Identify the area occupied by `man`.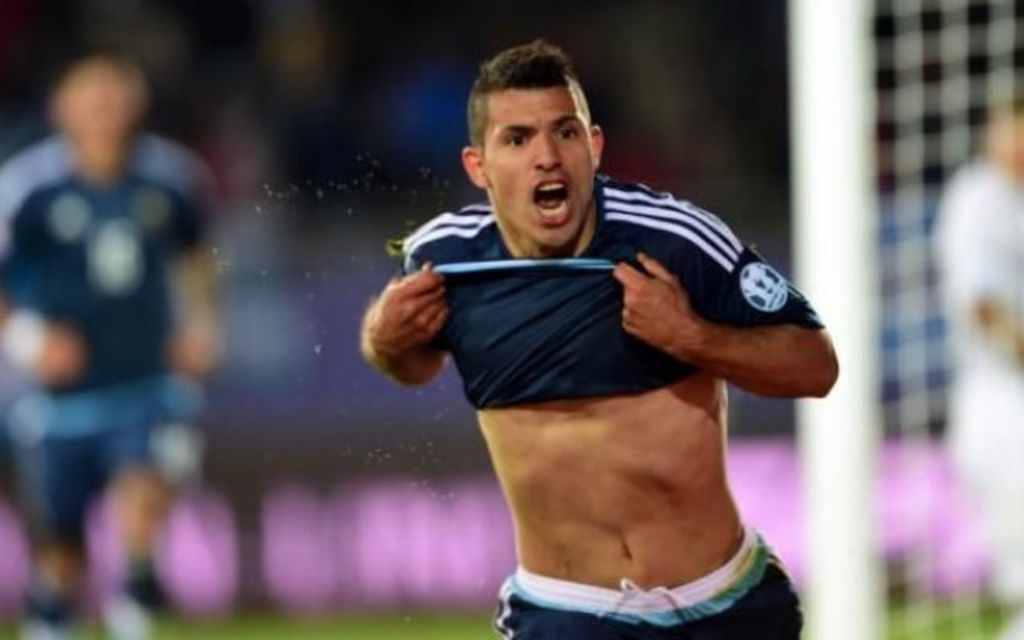
Area: x1=333 y1=58 x2=850 y2=627.
